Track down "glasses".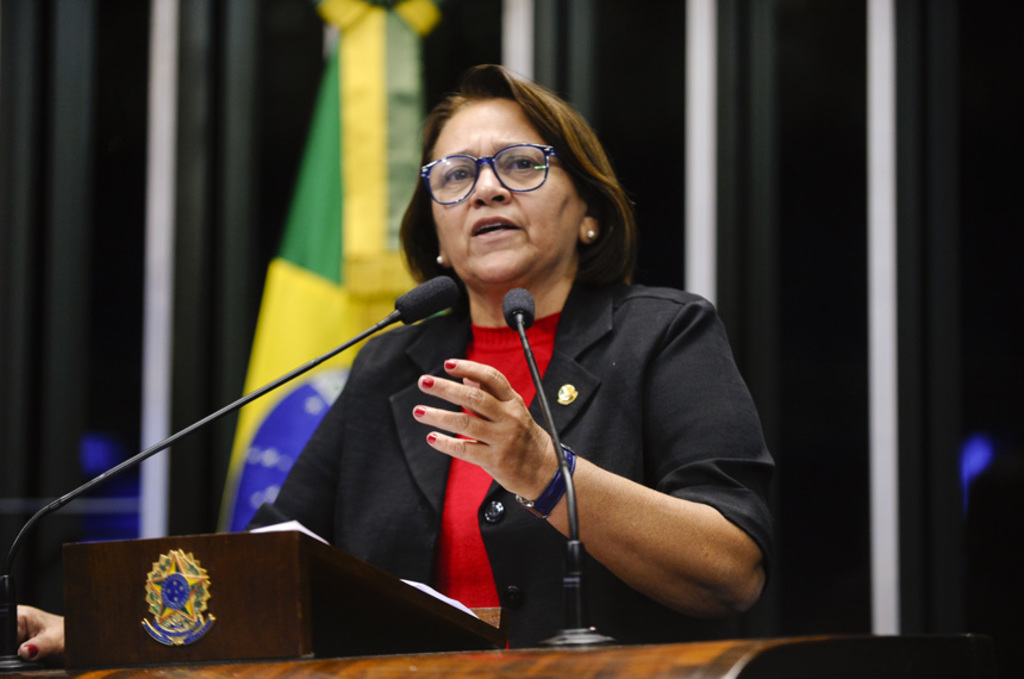
Tracked to locate(420, 135, 577, 193).
